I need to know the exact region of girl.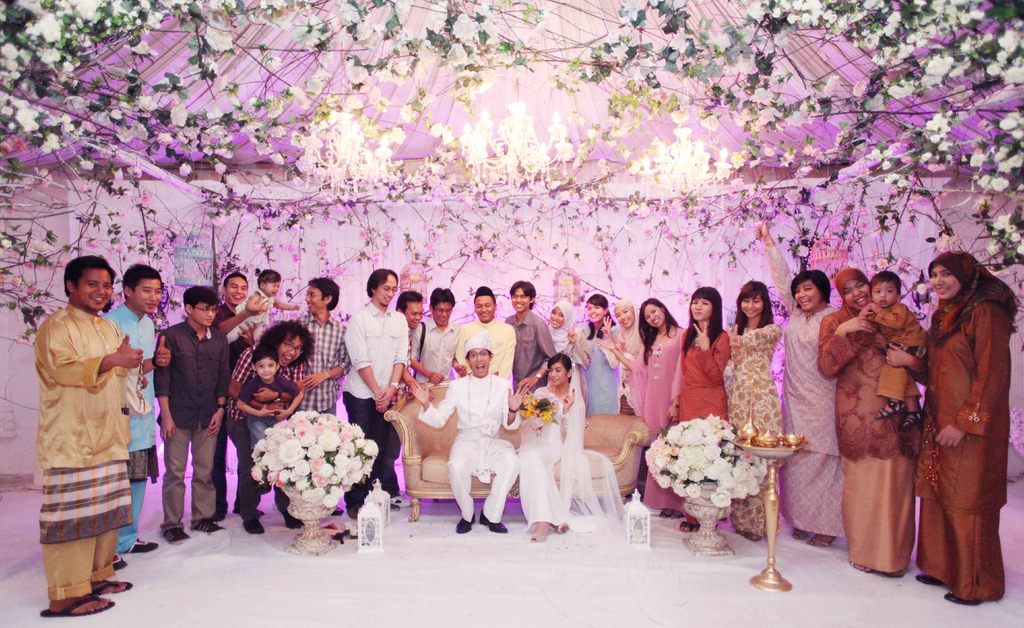
Region: 548/299/591/415.
